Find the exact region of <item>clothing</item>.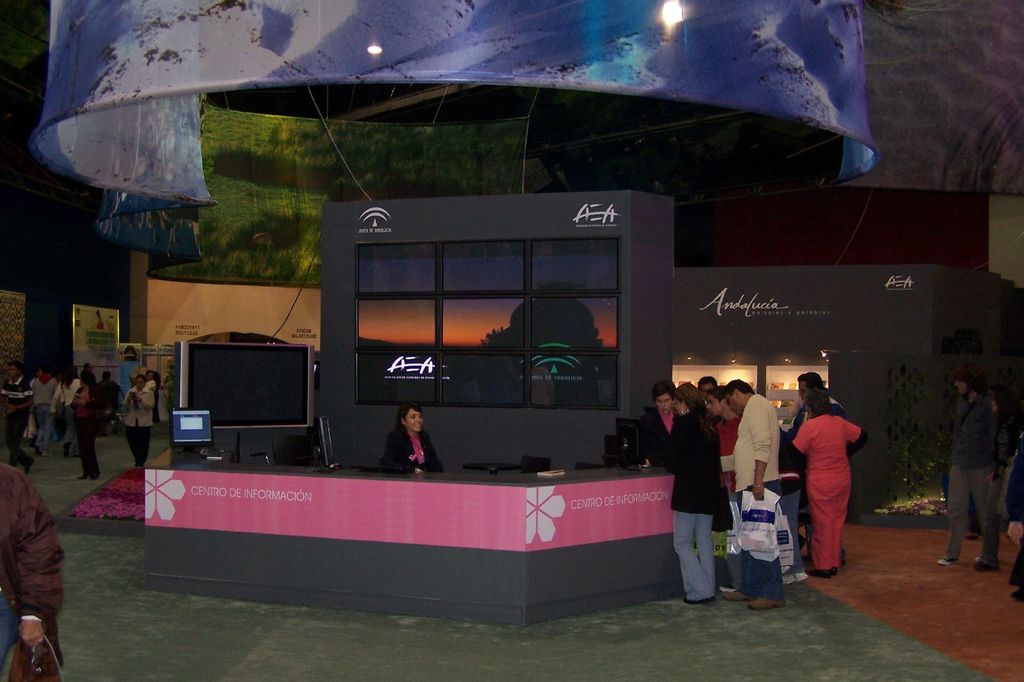
Exact region: bbox=[31, 375, 51, 444].
